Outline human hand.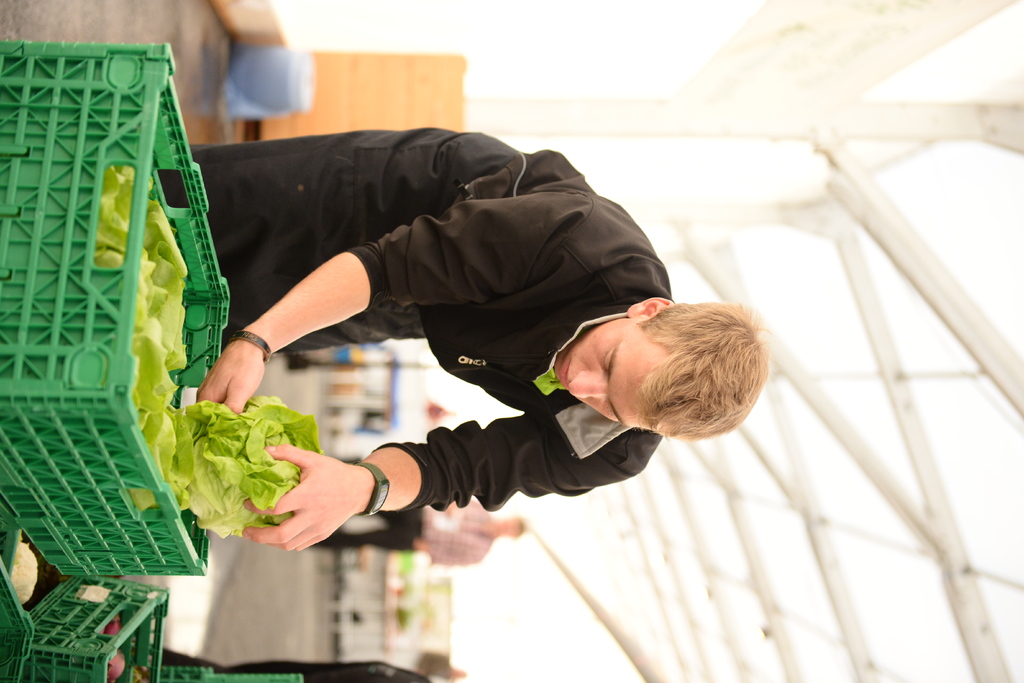
Outline: bbox=(194, 344, 269, 418).
